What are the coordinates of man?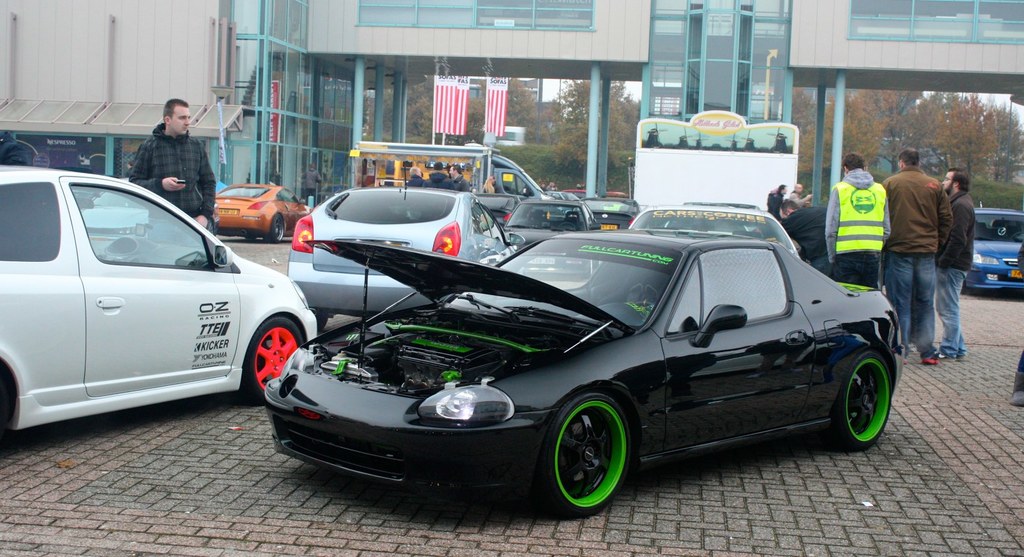
box(877, 152, 952, 370).
